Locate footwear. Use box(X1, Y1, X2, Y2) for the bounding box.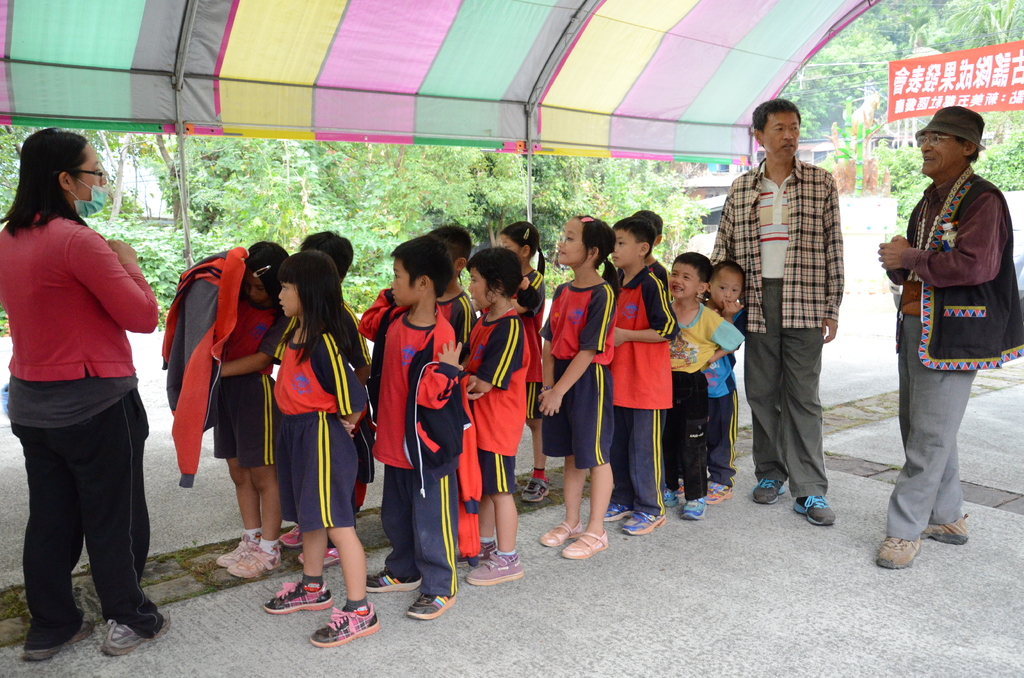
box(790, 497, 835, 529).
